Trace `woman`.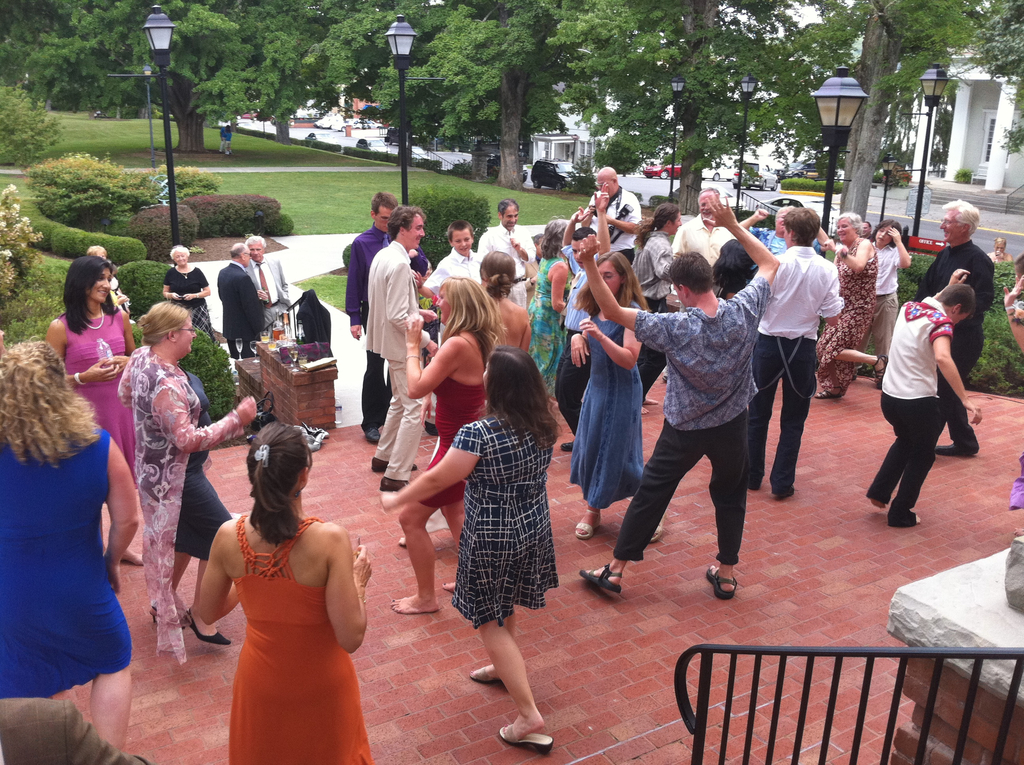
Traced to bbox=[186, 422, 372, 756].
